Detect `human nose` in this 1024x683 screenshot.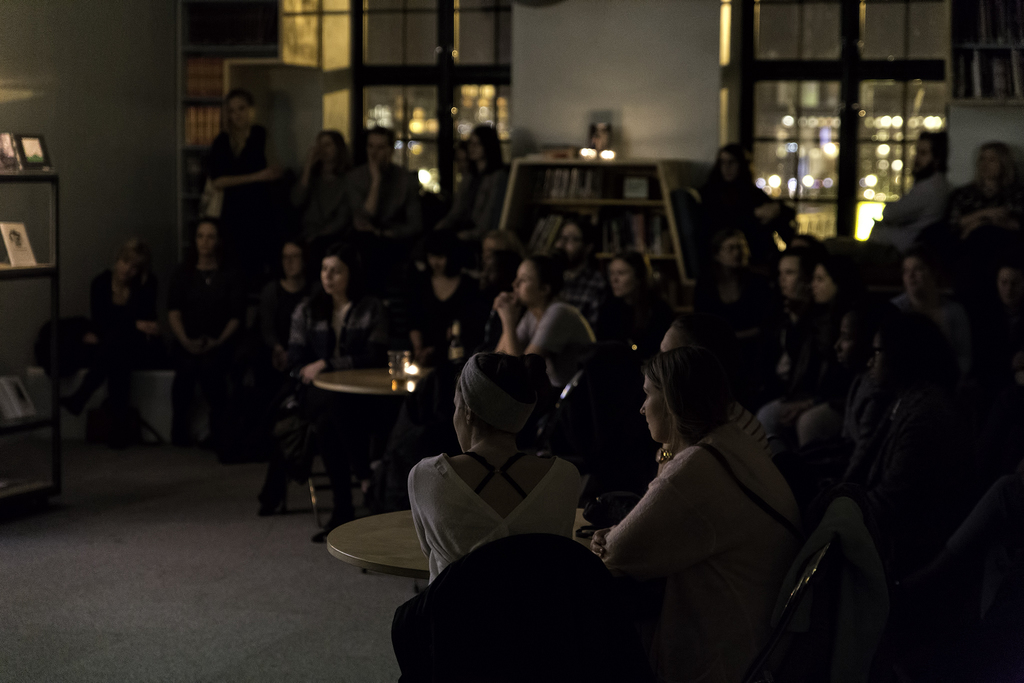
Detection: bbox(511, 277, 523, 292).
